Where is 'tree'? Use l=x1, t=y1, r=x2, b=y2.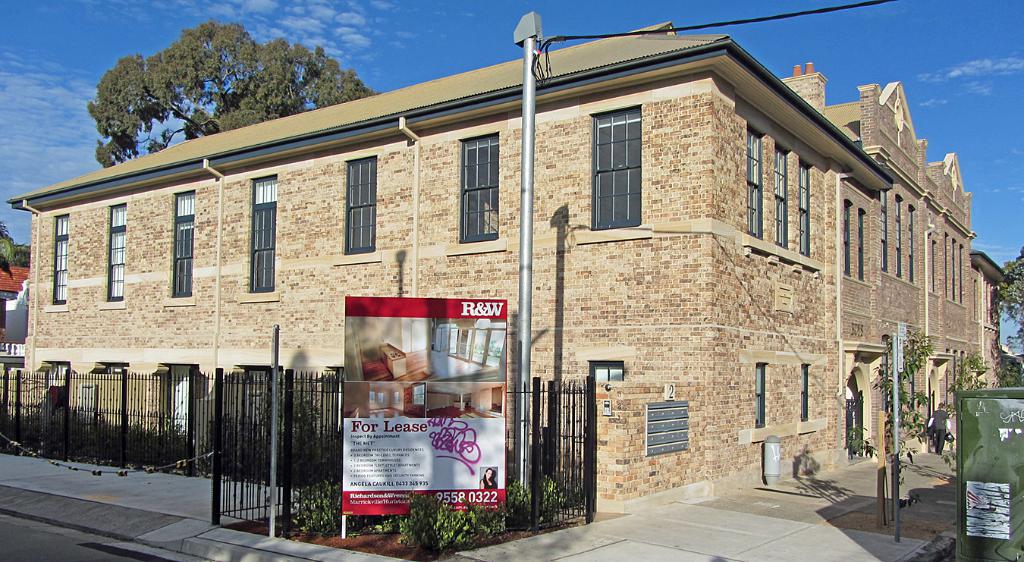
l=83, t=12, r=385, b=168.
